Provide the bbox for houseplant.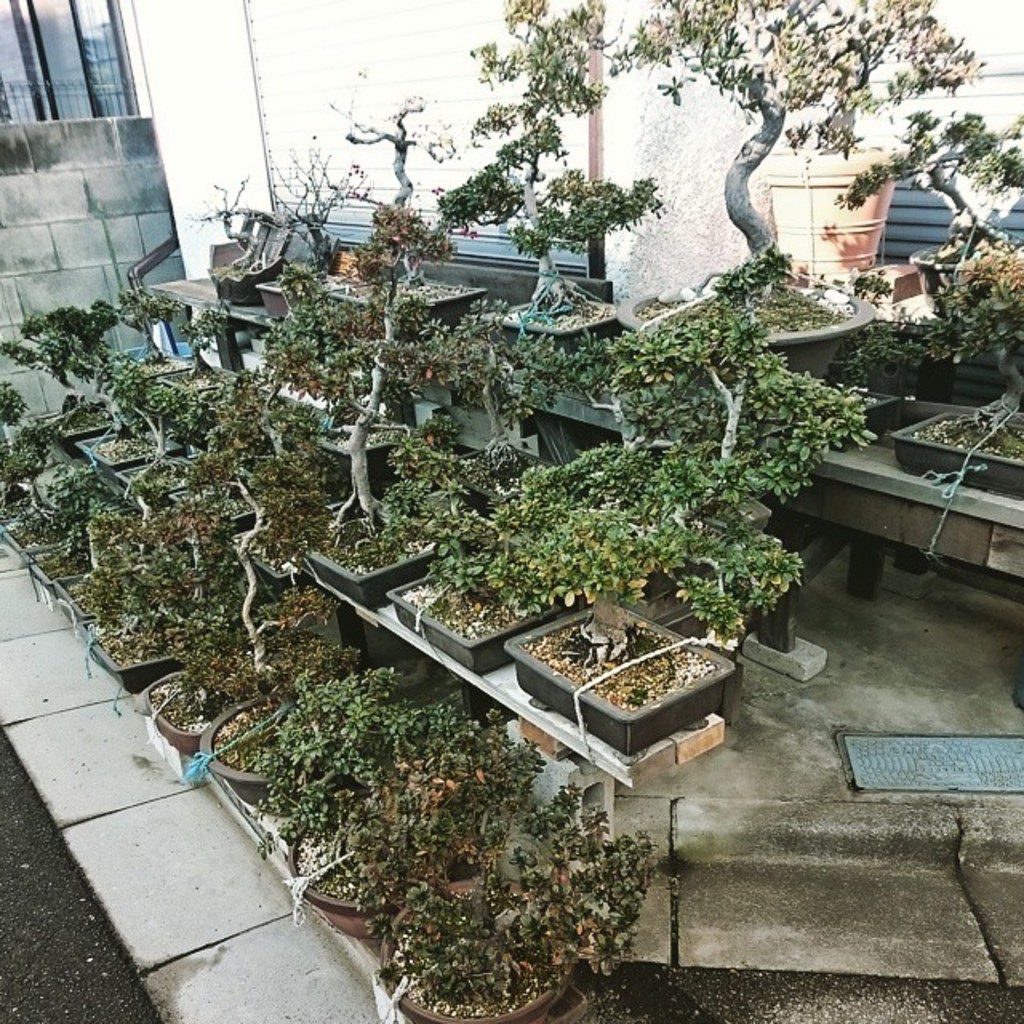
select_region(898, 254, 1022, 512).
